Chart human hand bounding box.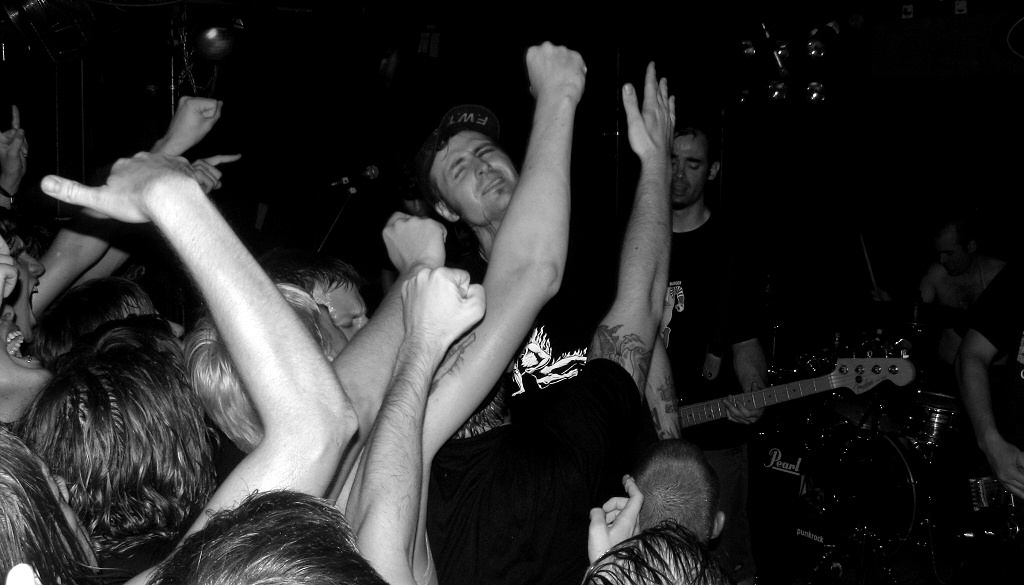
Charted: 615/59/695/205.
